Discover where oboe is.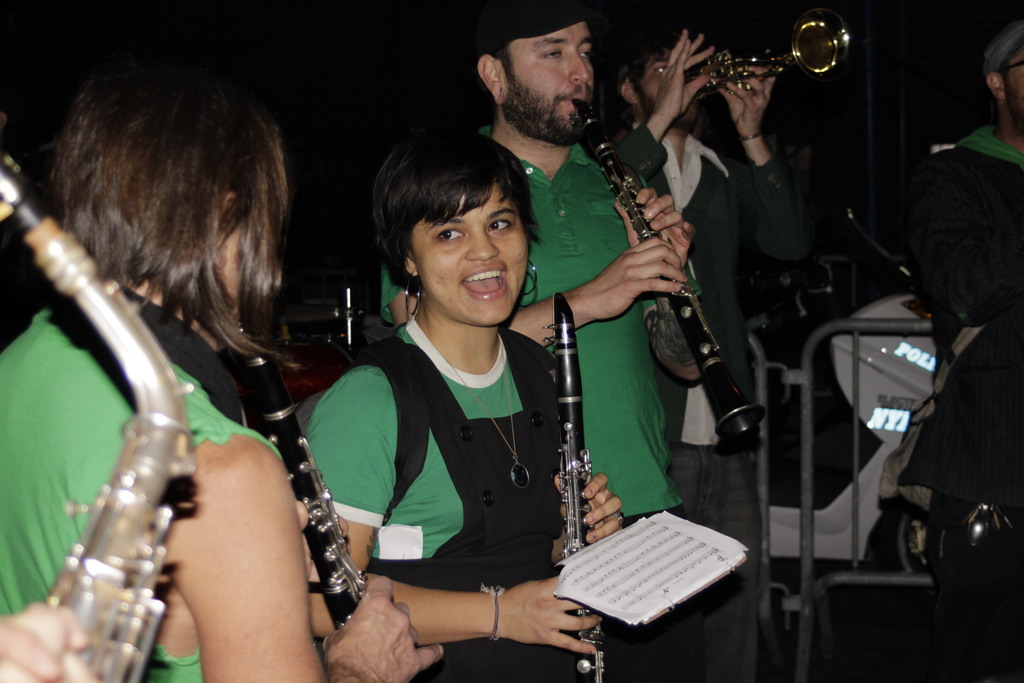
Discovered at <box>566,94,770,436</box>.
